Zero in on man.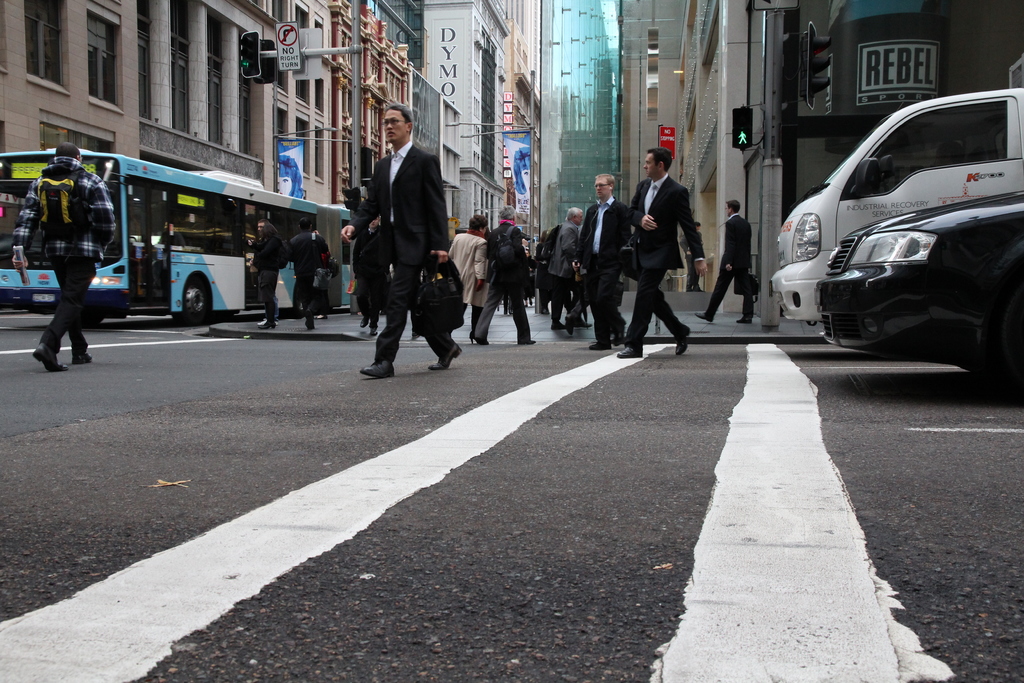
Zeroed in: {"x1": 529, "y1": 192, "x2": 620, "y2": 359}.
